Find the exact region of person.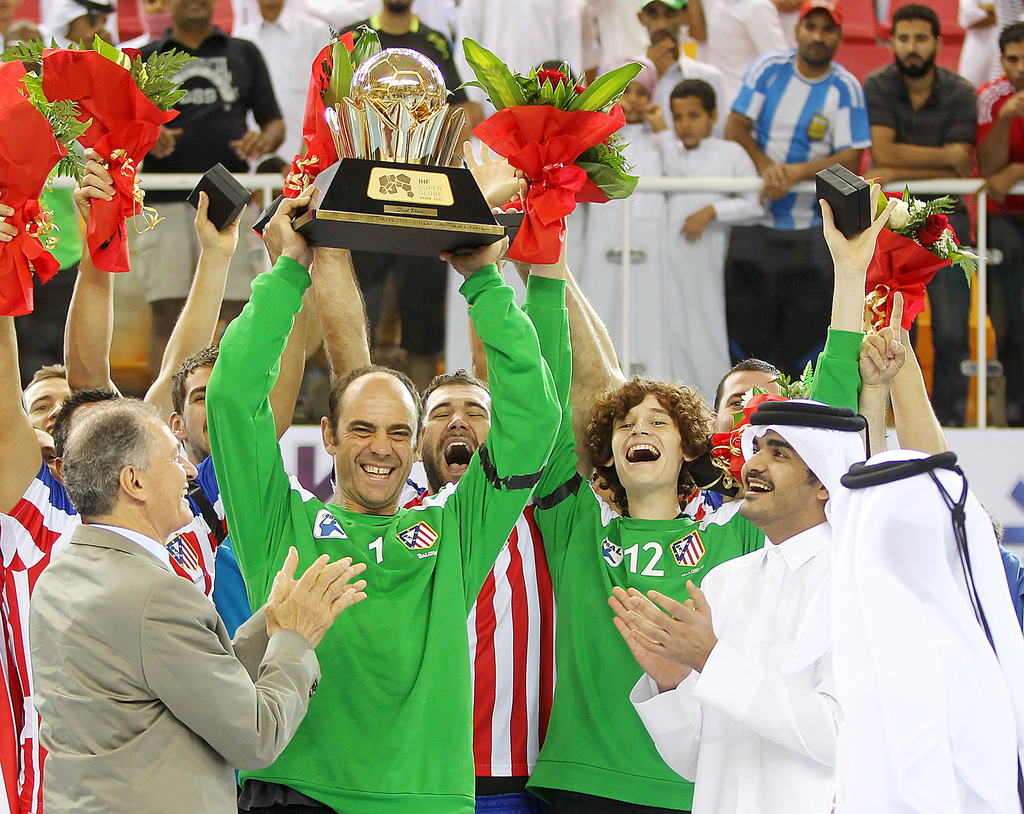
Exact region: box(638, 0, 735, 136).
